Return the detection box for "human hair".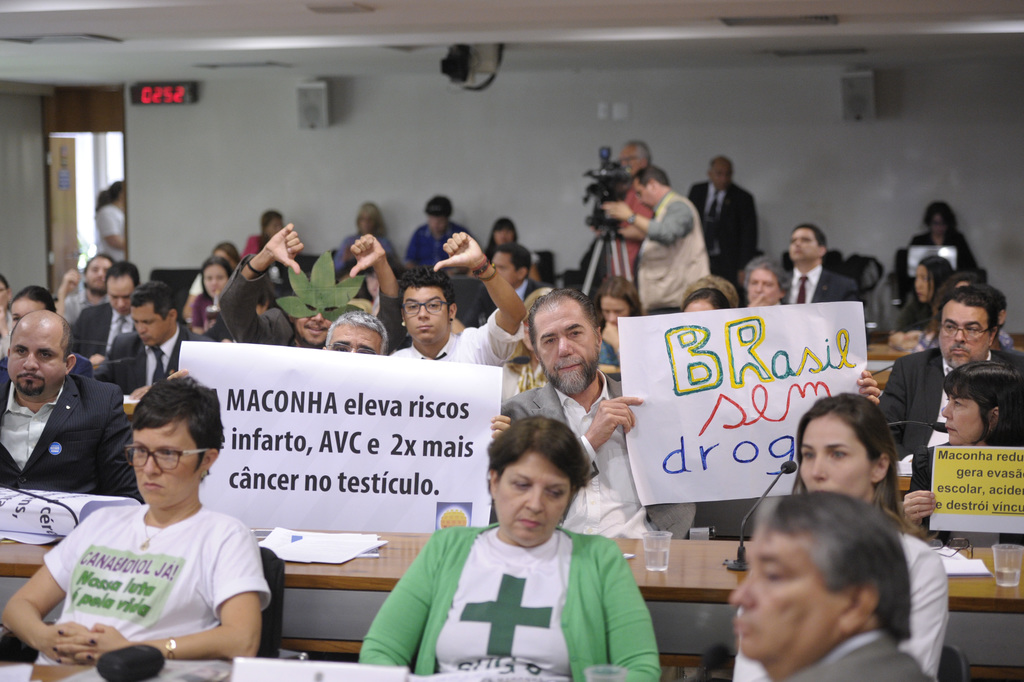
box(131, 277, 174, 327).
